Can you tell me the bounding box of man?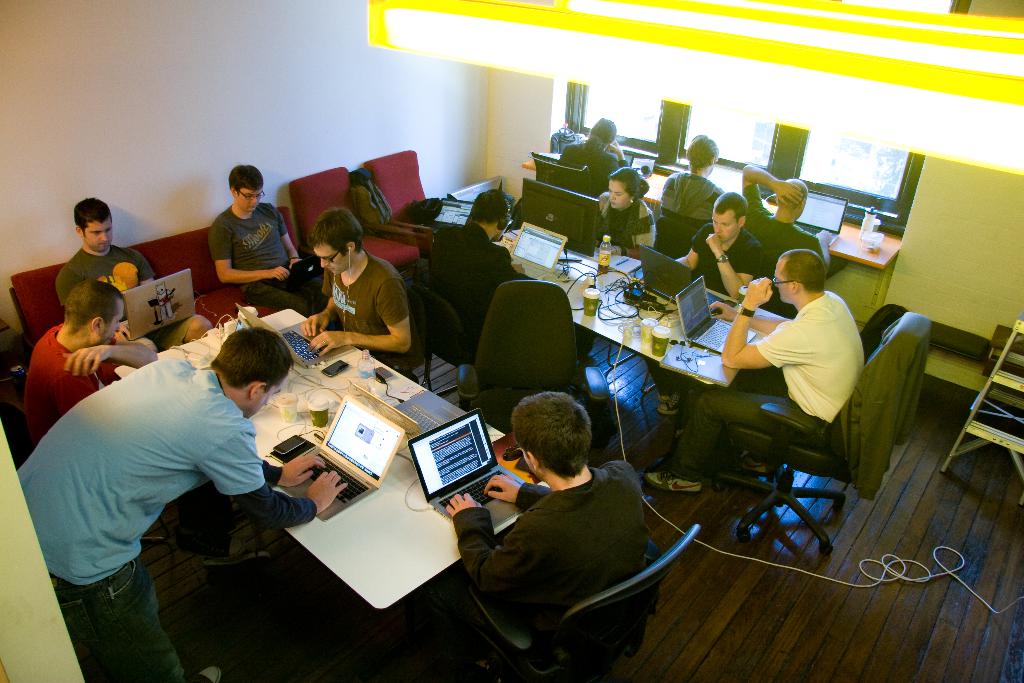
(left=206, top=162, right=326, bottom=316).
